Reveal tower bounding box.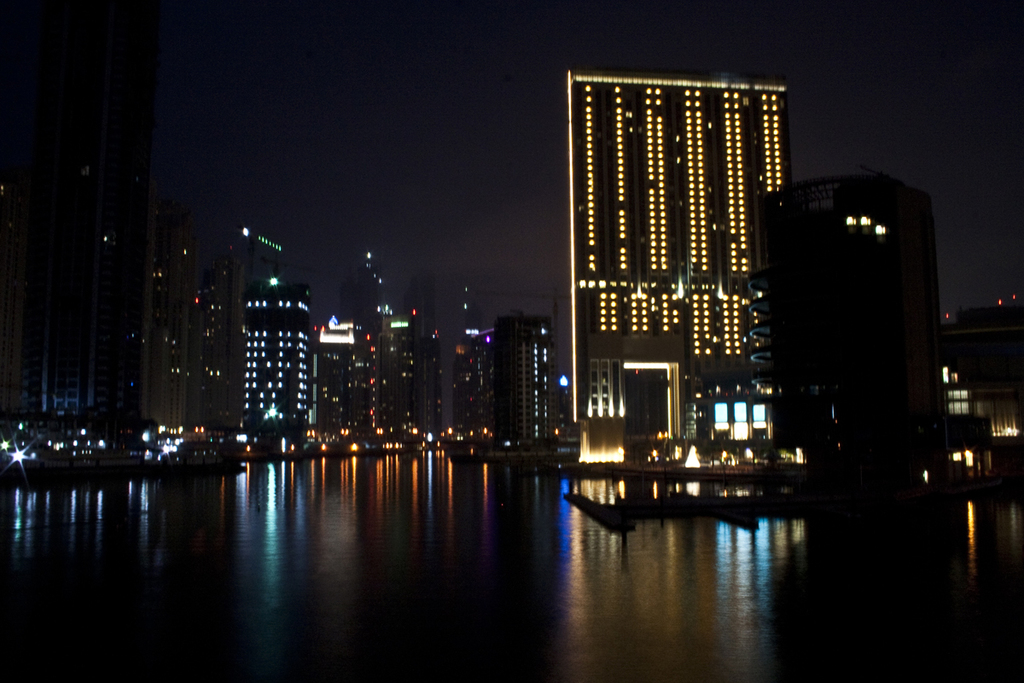
Revealed: [x1=490, y1=311, x2=553, y2=443].
